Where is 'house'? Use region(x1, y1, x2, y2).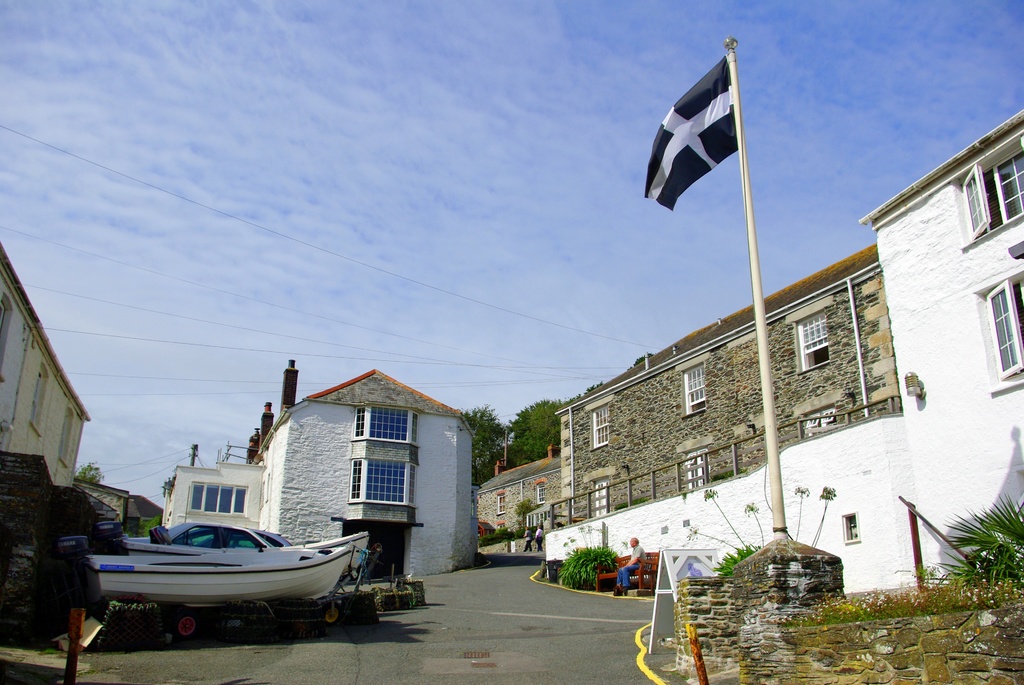
region(3, 255, 83, 499).
